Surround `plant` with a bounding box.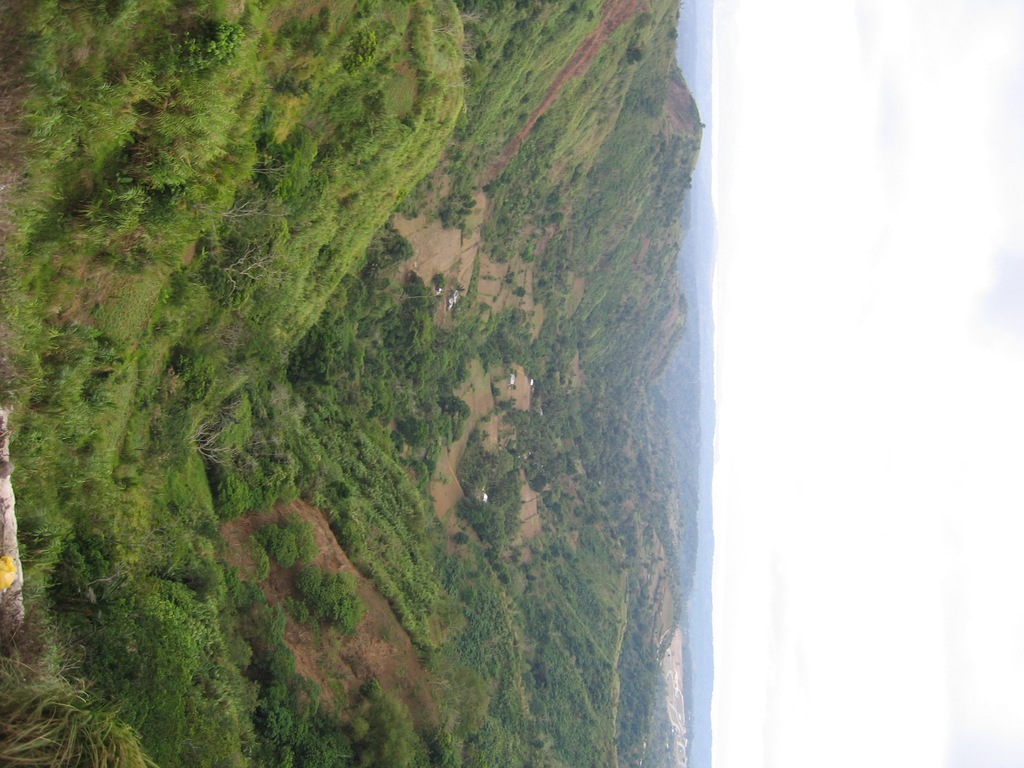
x1=0 y1=682 x2=143 y2=767.
